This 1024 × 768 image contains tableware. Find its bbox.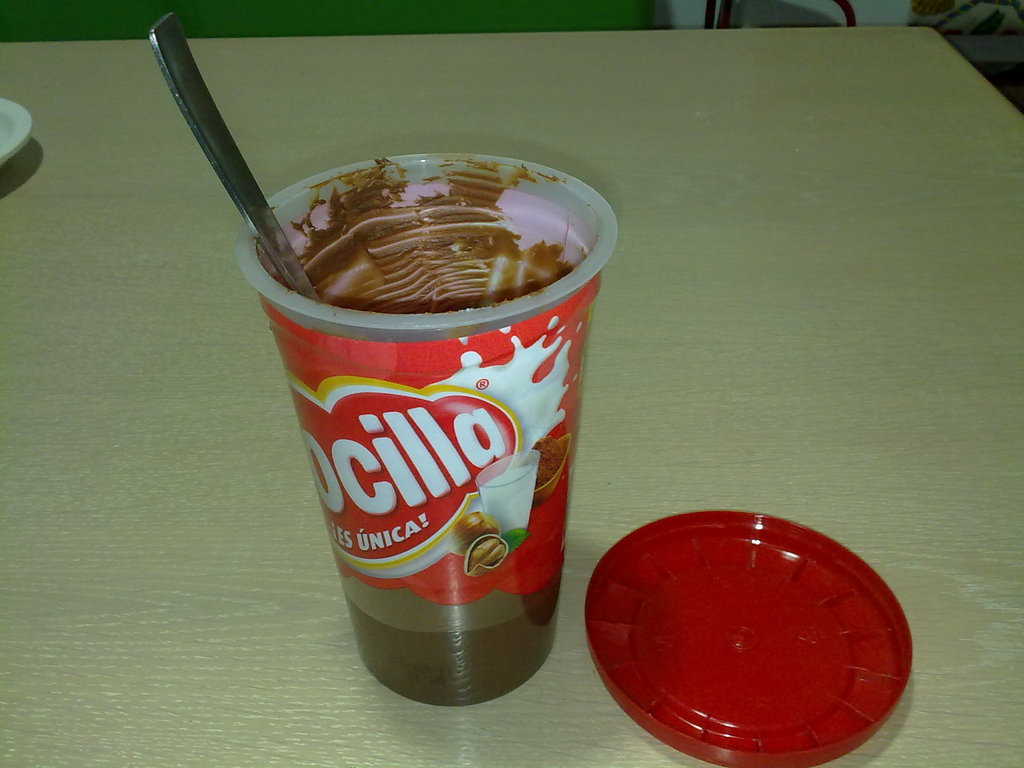
(0, 101, 29, 172).
